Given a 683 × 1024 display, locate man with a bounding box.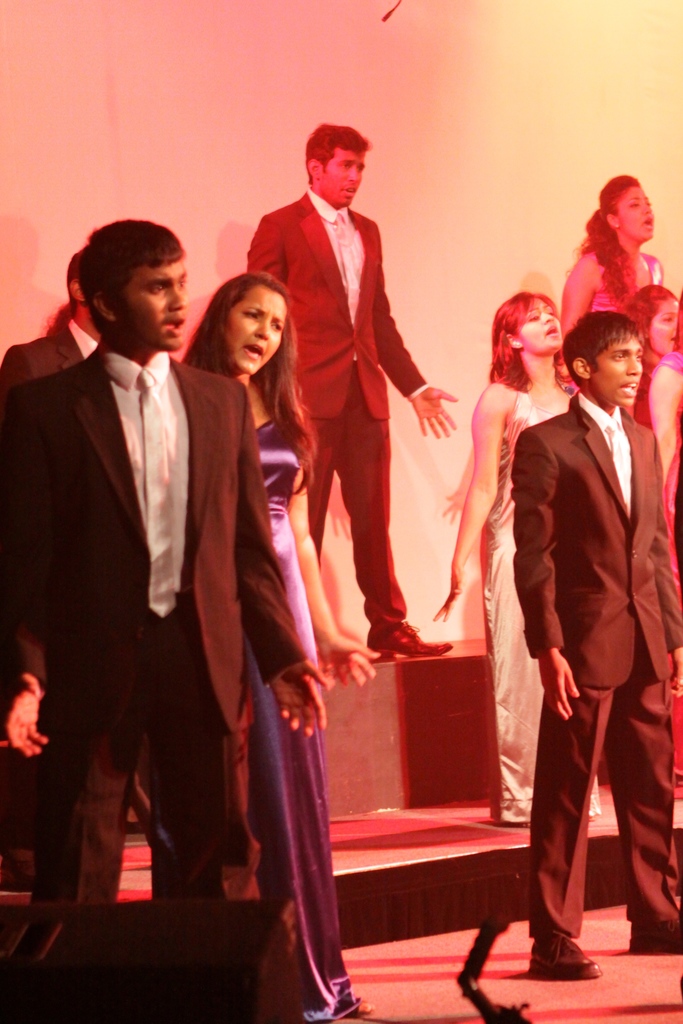
Located: 507, 308, 682, 979.
